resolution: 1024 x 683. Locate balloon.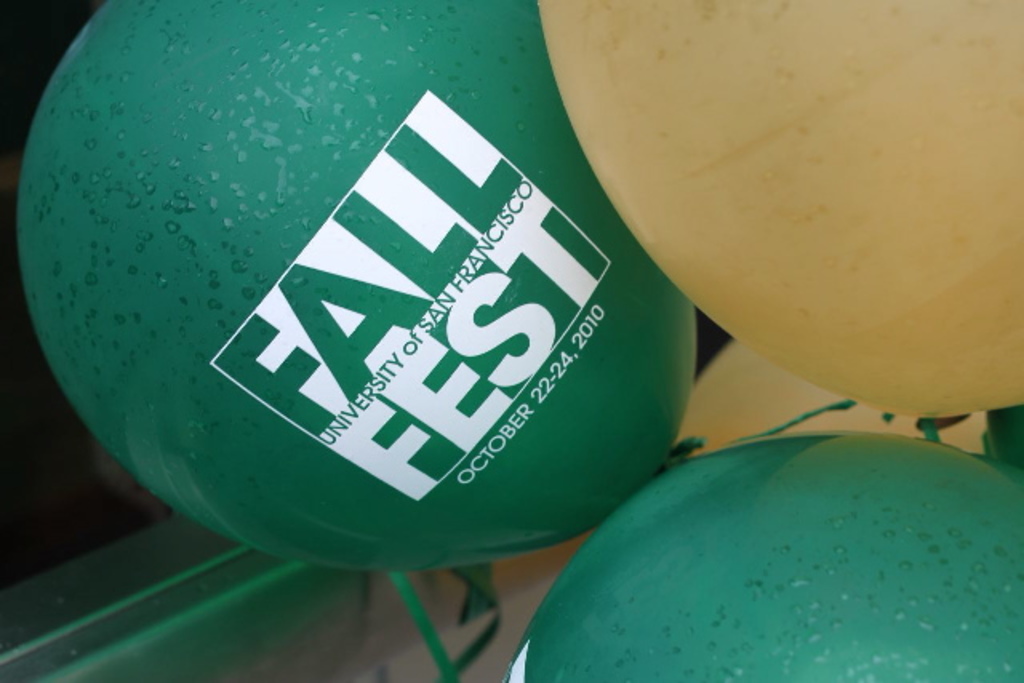
box=[501, 432, 1022, 681].
